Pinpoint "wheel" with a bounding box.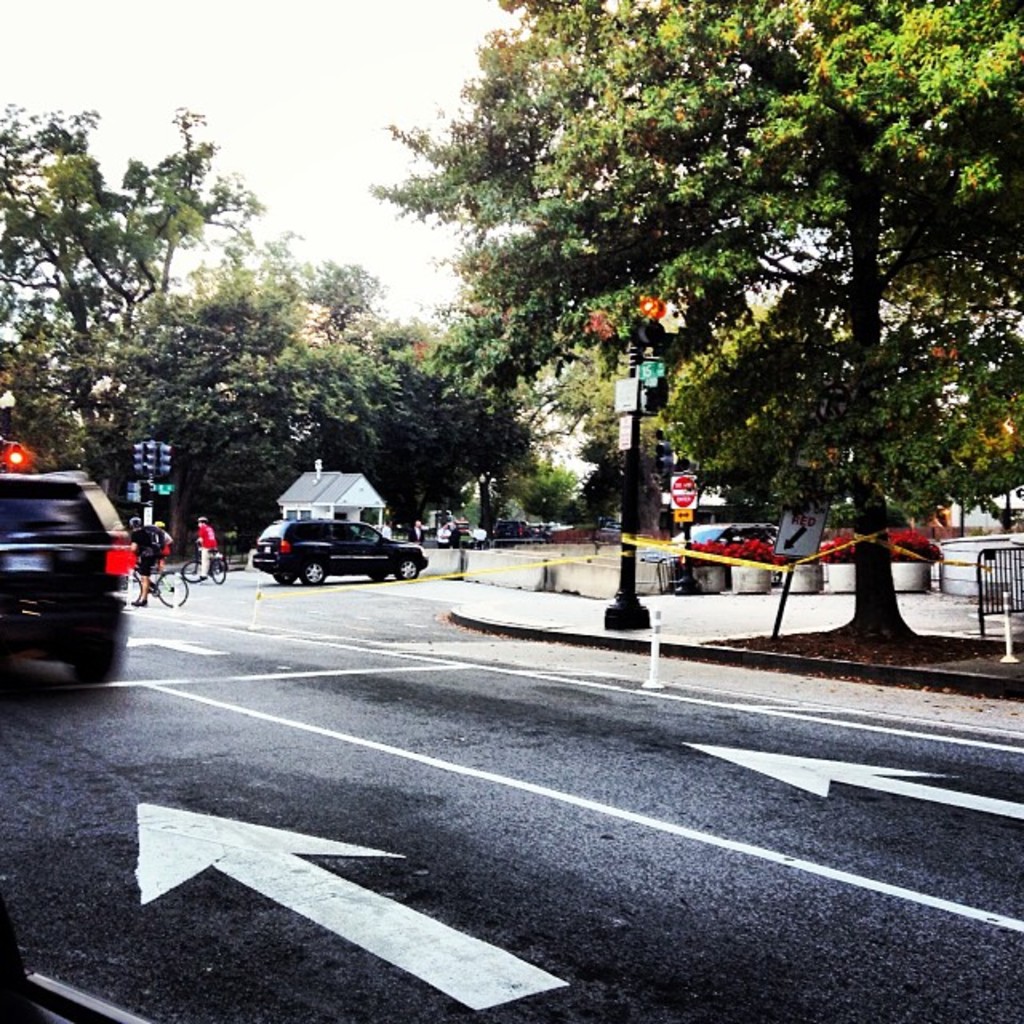
detection(387, 547, 424, 578).
